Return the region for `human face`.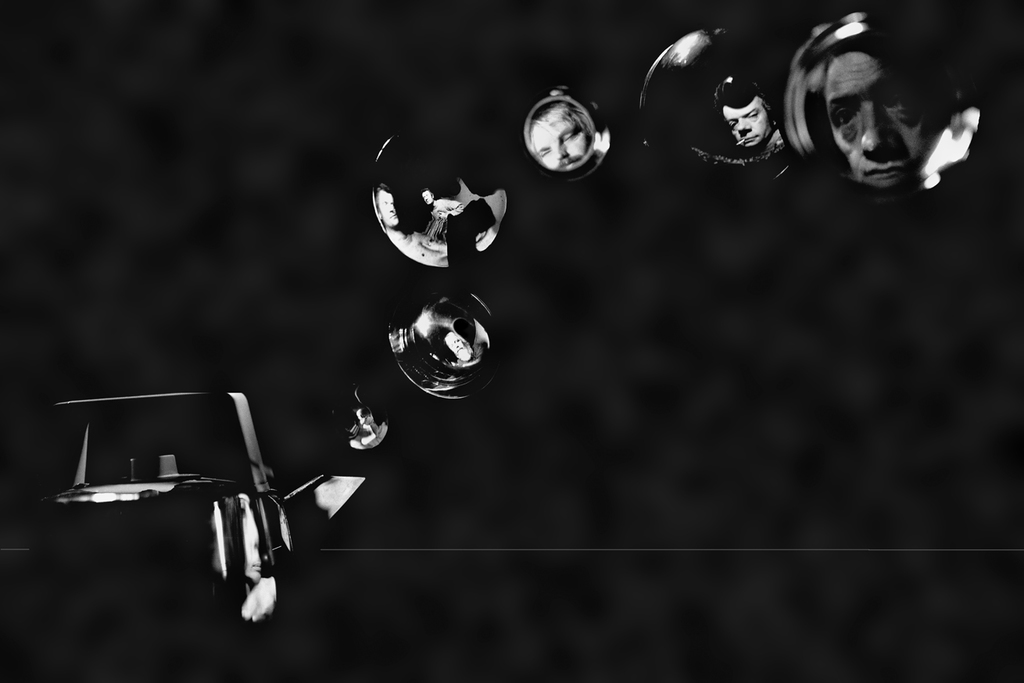
left=446, top=331, right=467, bottom=359.
